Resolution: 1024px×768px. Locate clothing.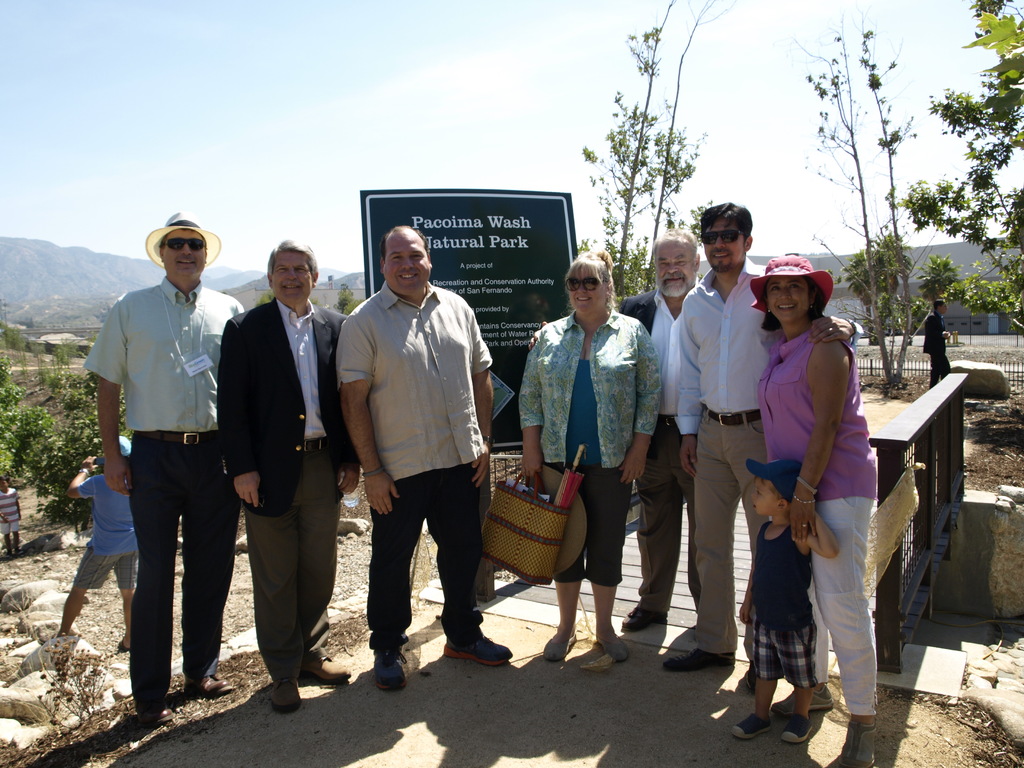
(x1=76, y1=471, x2=140, y2=590).
